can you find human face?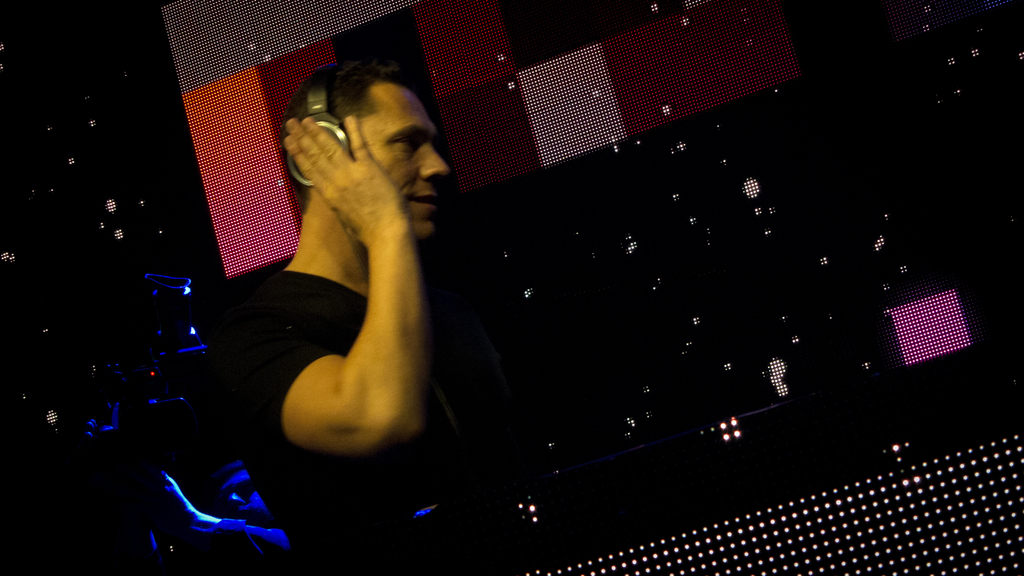
Yes, bounding box: box(356, 79, 454, 243).
